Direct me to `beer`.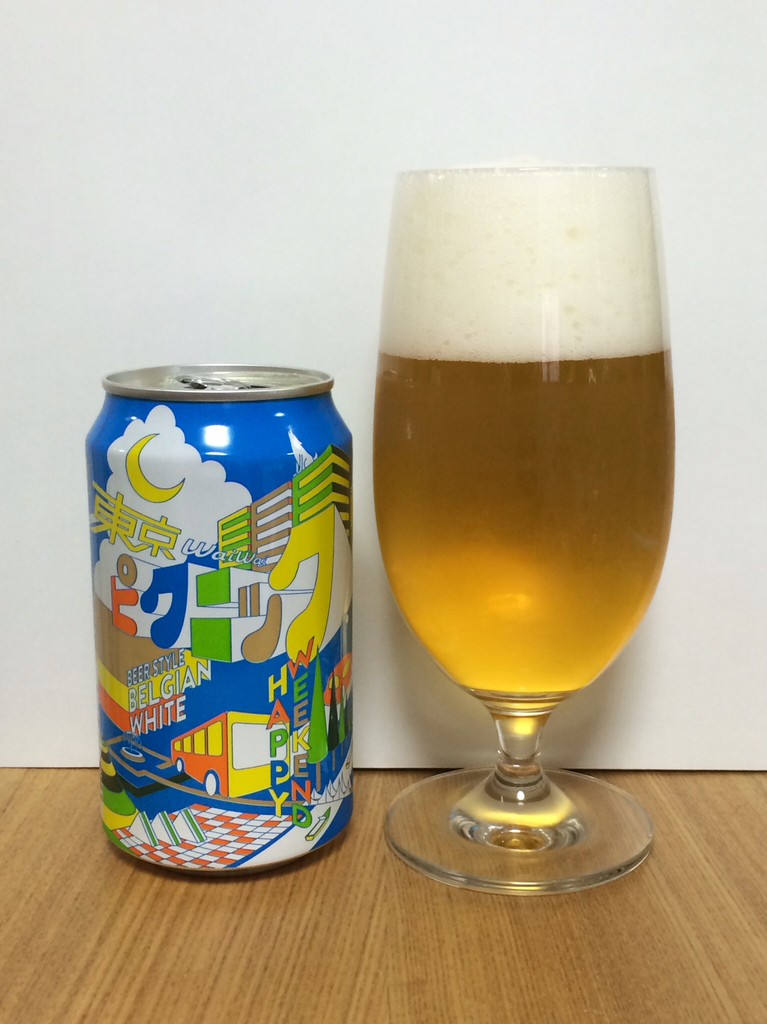
Direction: left=383, top=177, right=675, bottom=695.
